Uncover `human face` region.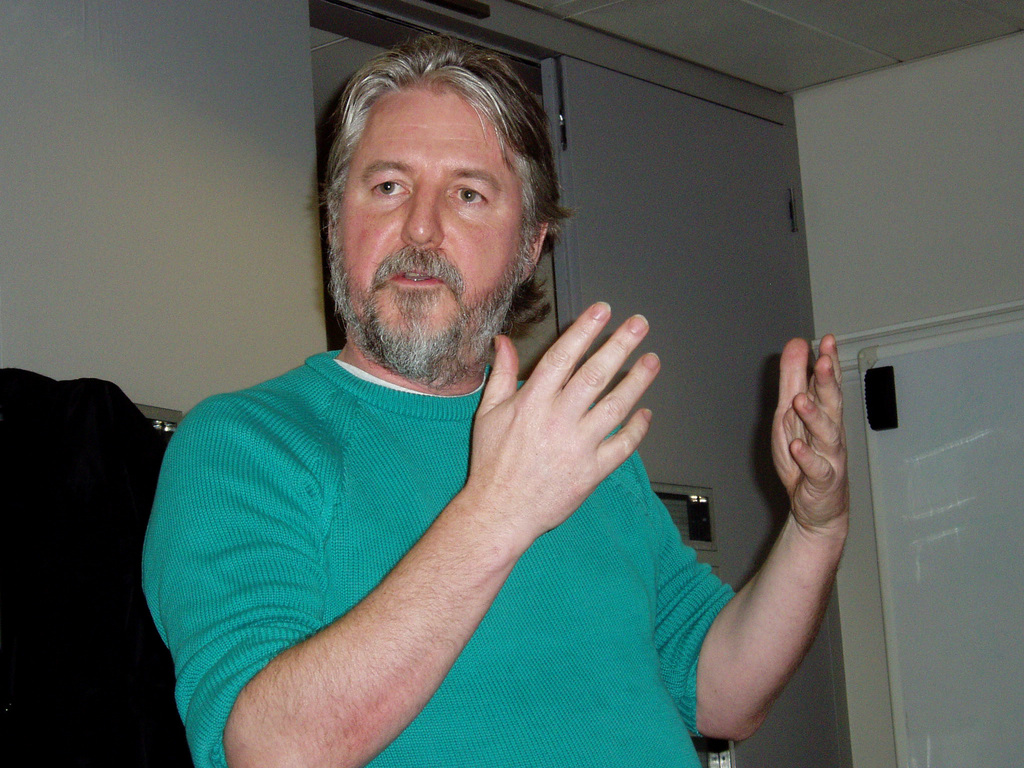
Uncovered: <region>330, 87, 530, 342</region>.
